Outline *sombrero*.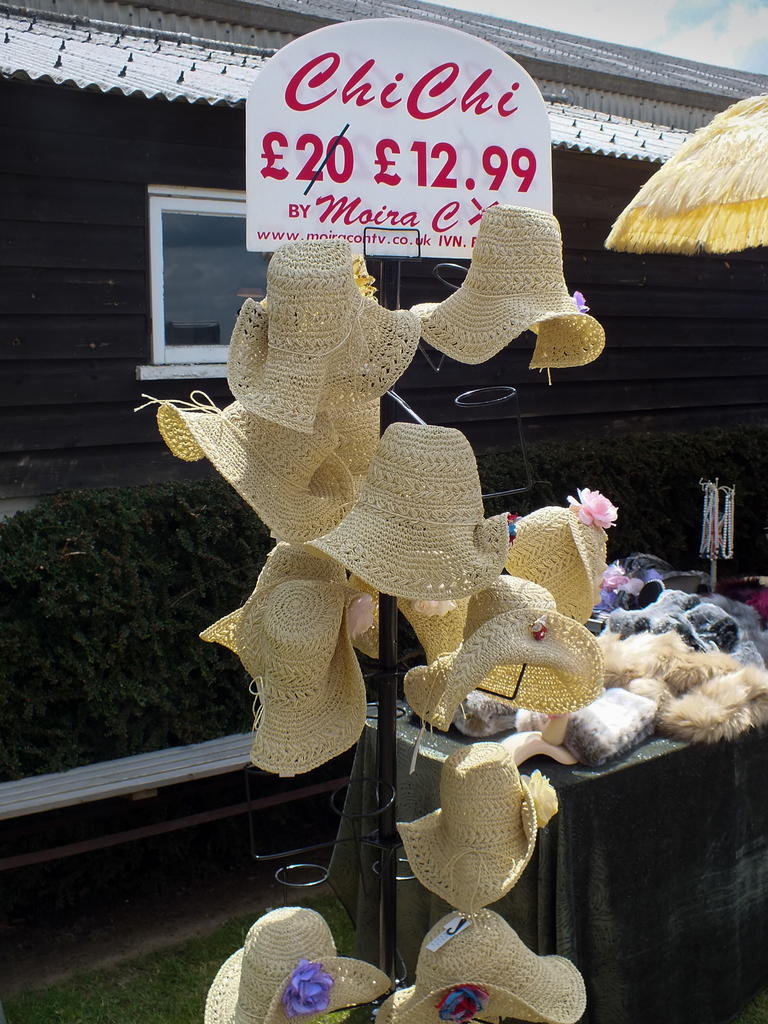
Outline: [left=203, top=906, right=394, bottom=1023].
